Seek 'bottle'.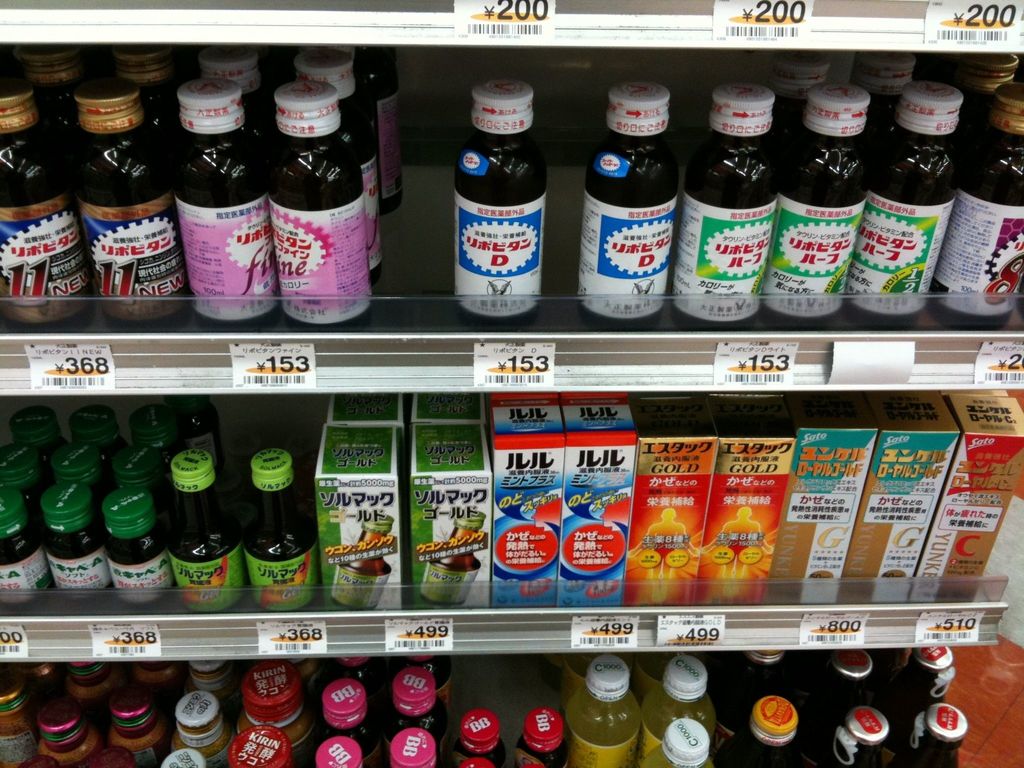
75/73/191/339.
